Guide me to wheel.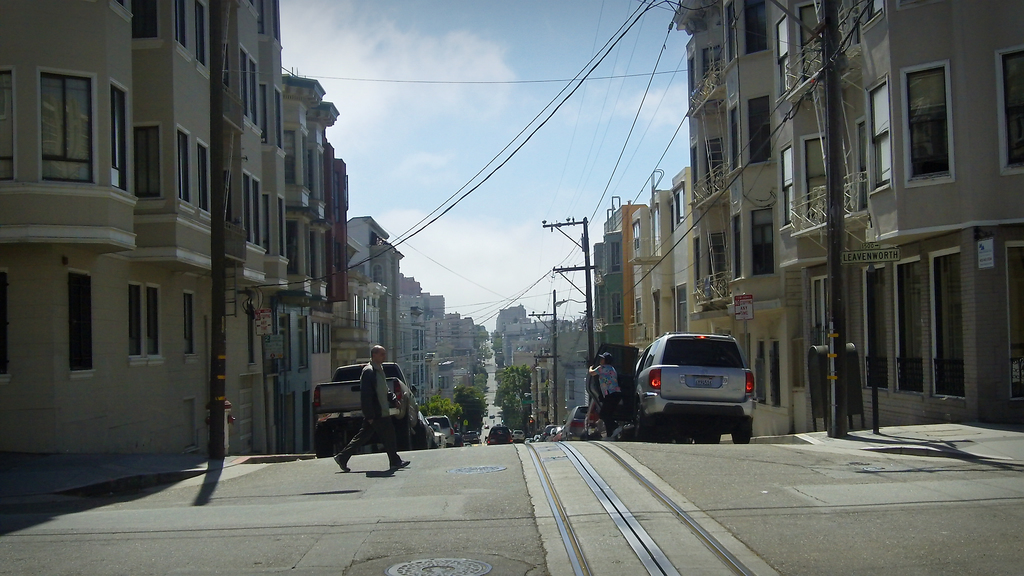
Guidance: [729, 419, 751, 448].
